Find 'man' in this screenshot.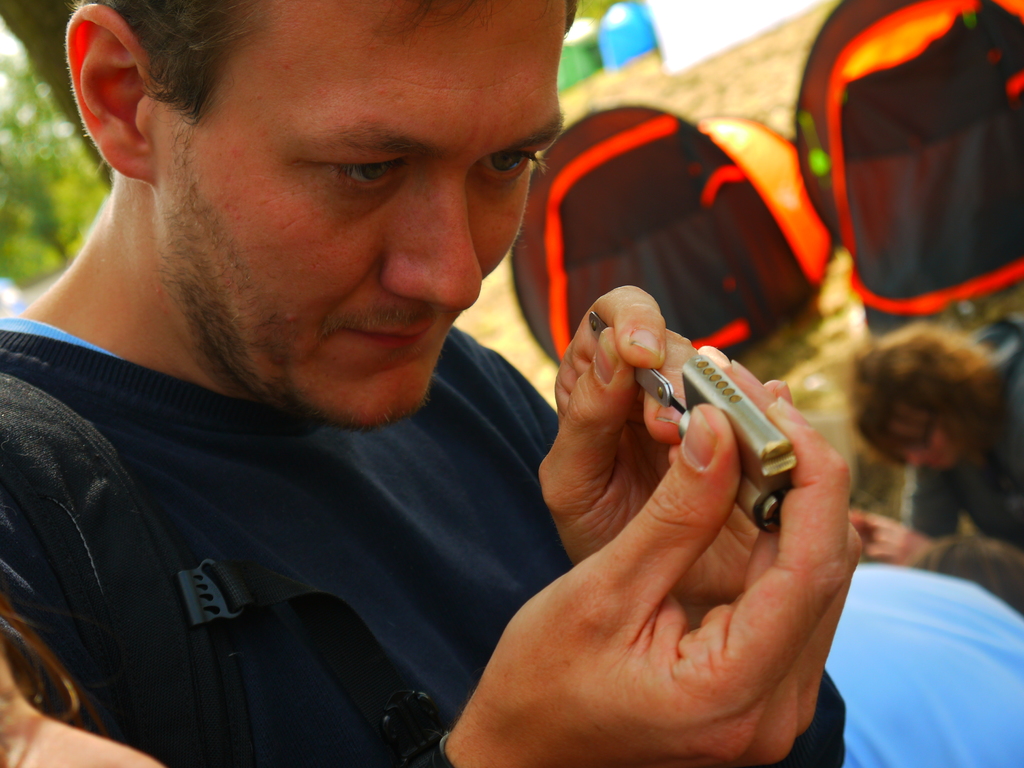
The bounding box for 'man' is bbox=[0, 0, 861, 767].
